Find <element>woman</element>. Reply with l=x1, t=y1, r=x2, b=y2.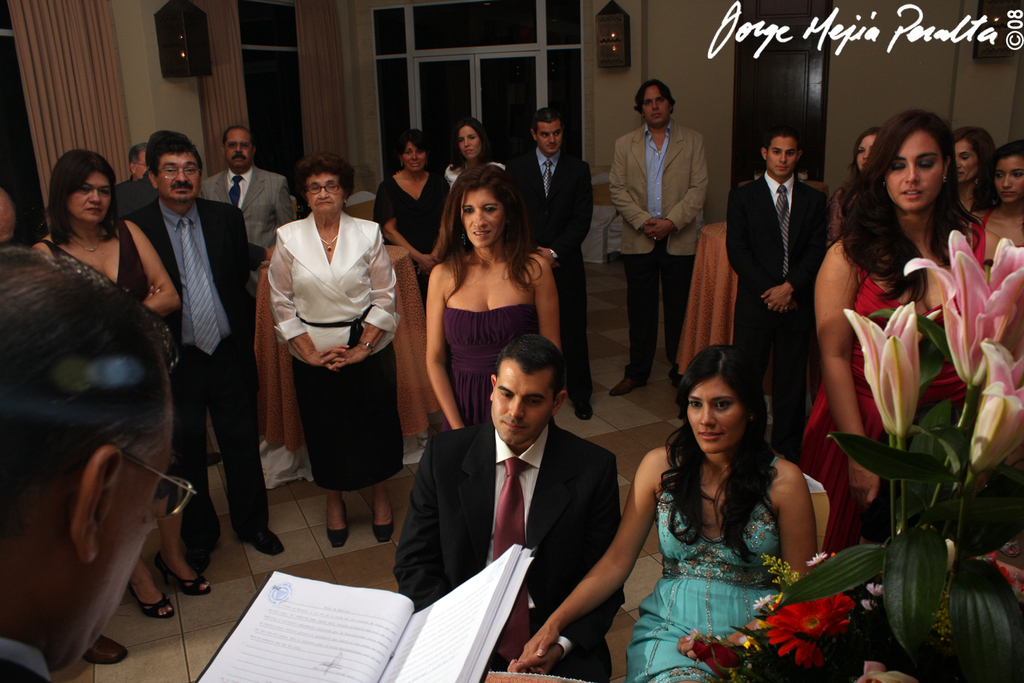
l=271, t=155, r=403, b=548.
